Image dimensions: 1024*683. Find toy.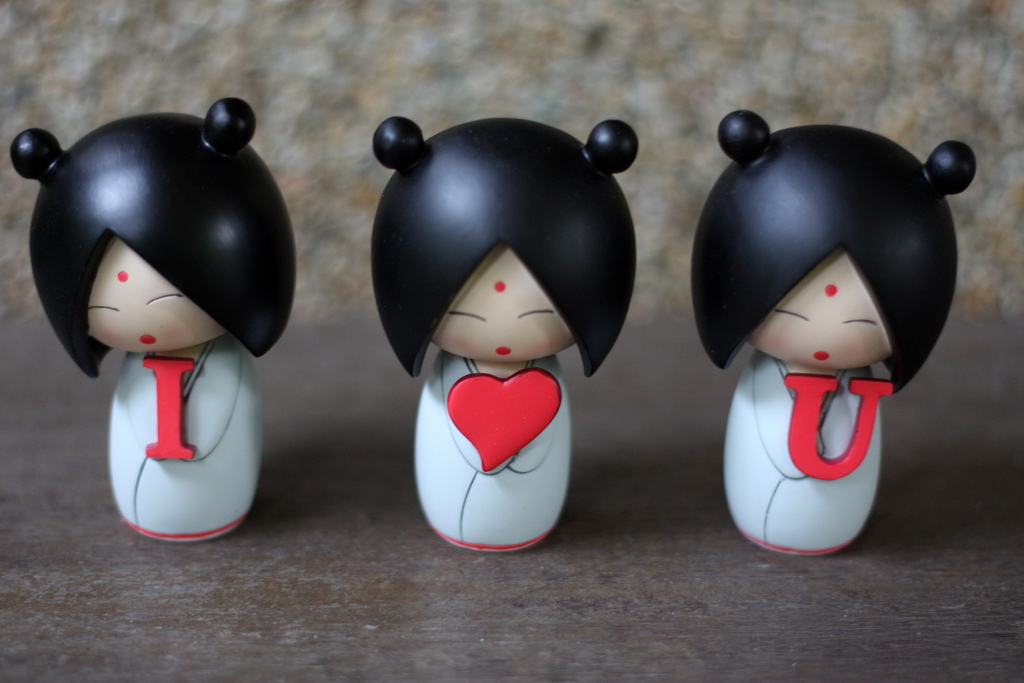
689/108/978/558.
